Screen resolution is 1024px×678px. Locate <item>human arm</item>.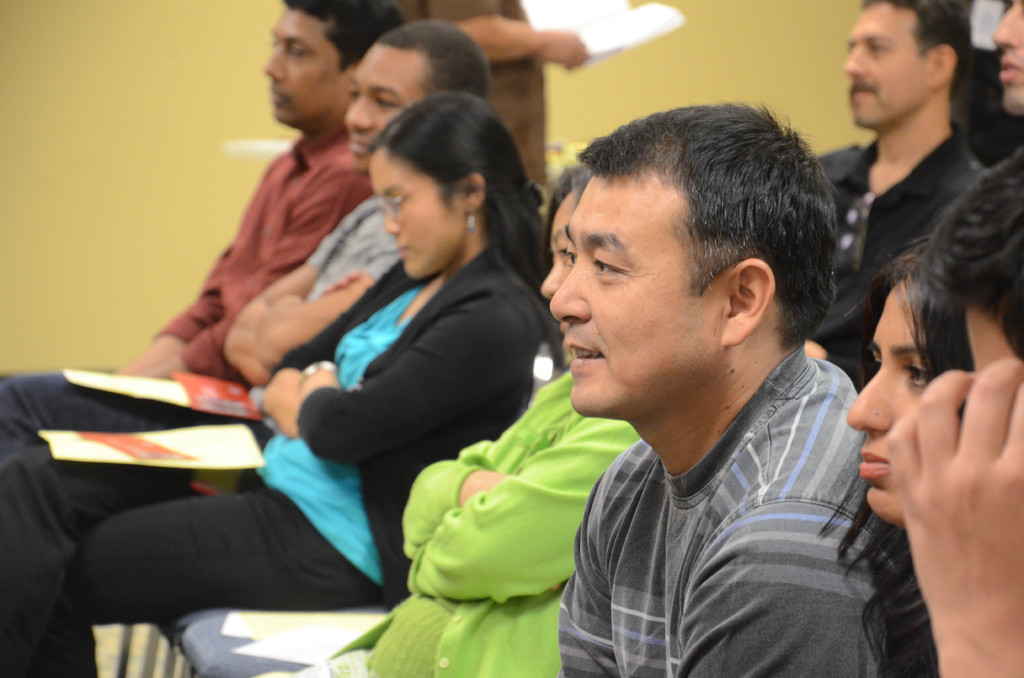
box=[397, 369, 581, 564].
